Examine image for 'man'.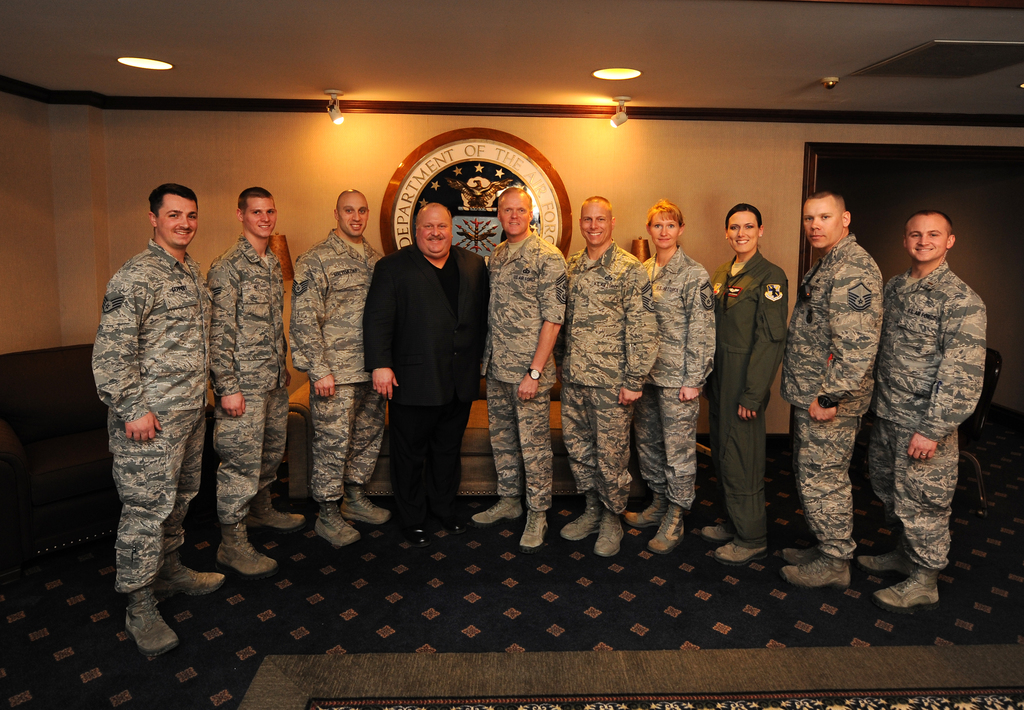
Examination result: locate(289, 184, 381, 549).
